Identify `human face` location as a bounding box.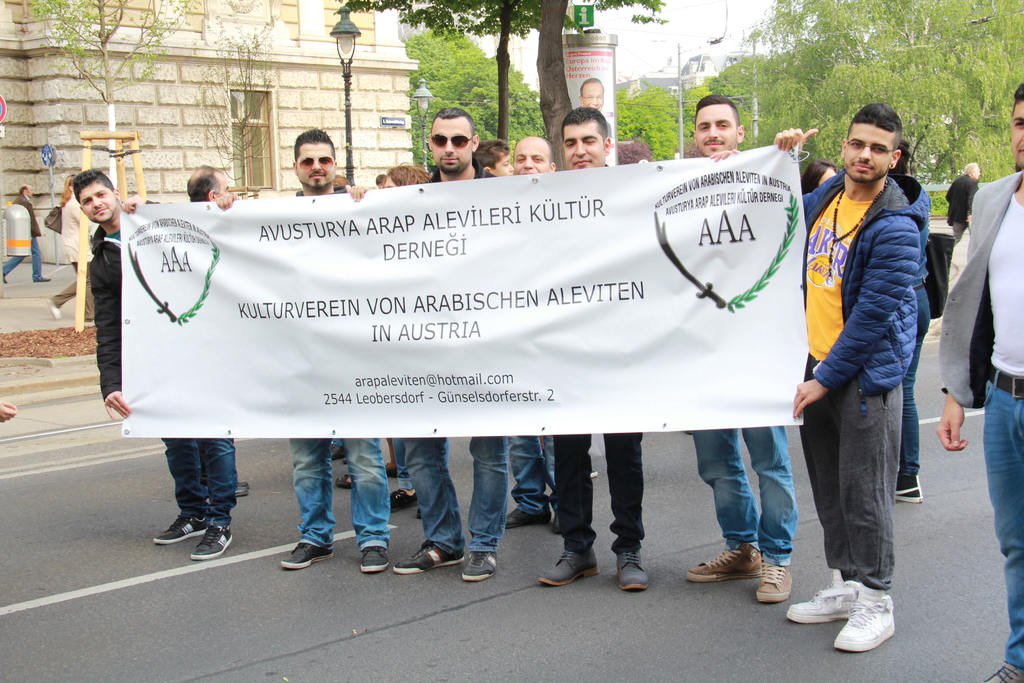
843 124 890 180.
